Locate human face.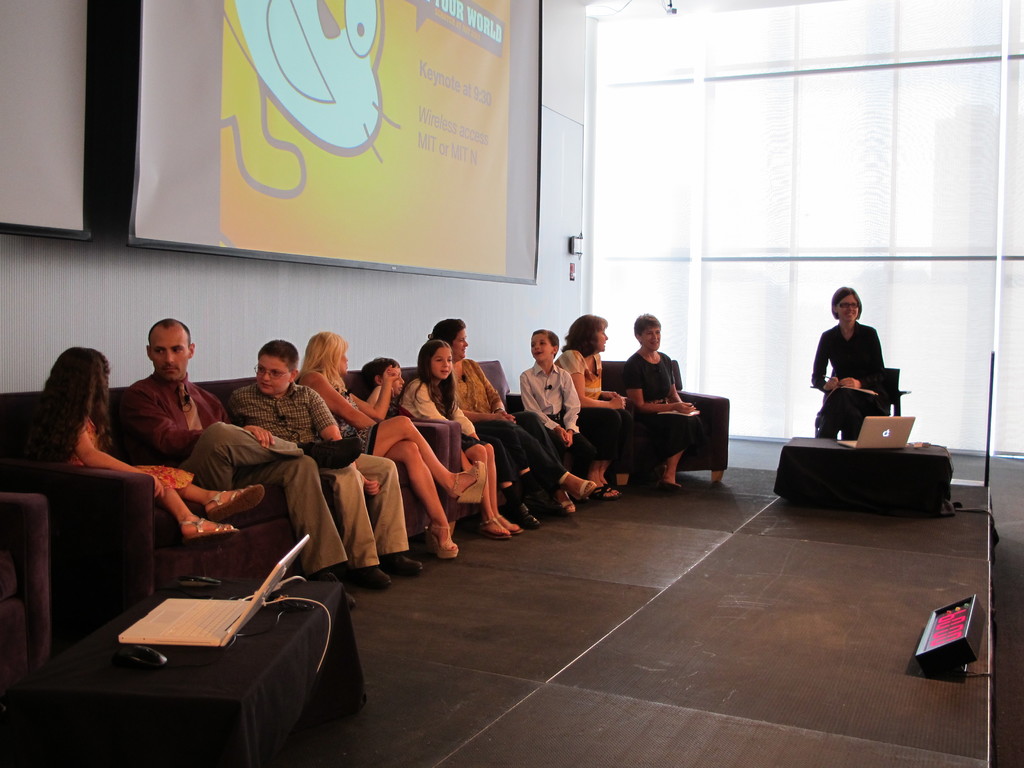
Bounding box: 531,328,554,364.
